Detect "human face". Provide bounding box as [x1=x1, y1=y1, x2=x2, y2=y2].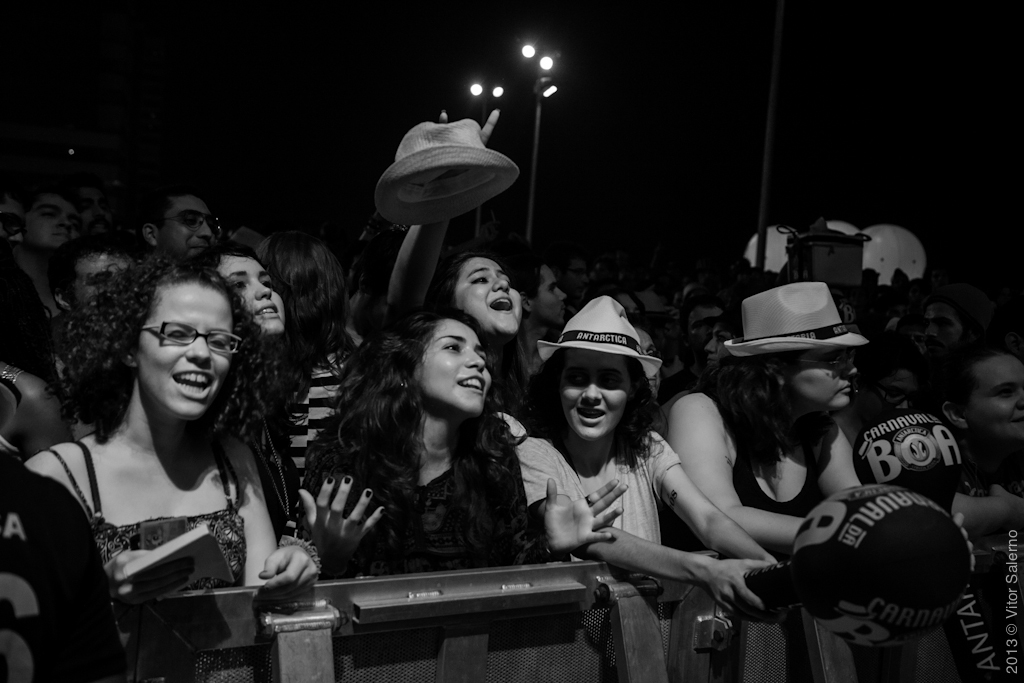
[x1=530, y1=266, x2=568, y2=325].
